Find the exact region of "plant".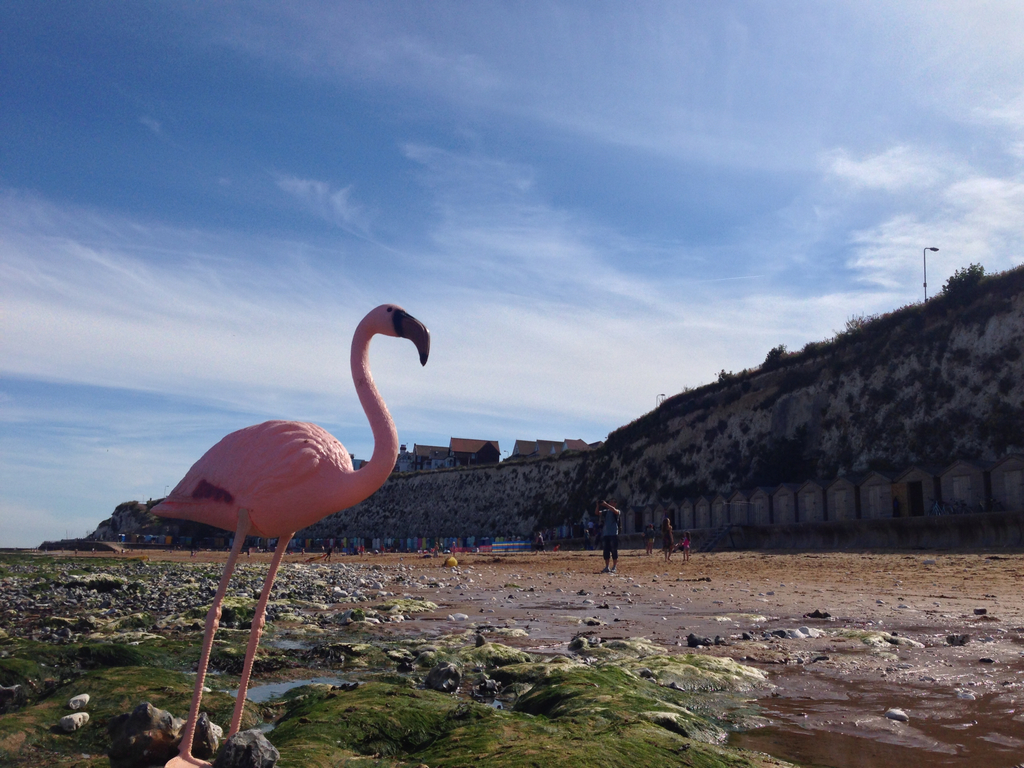
Exact region: bbox=[458, 497, 460, 500].
